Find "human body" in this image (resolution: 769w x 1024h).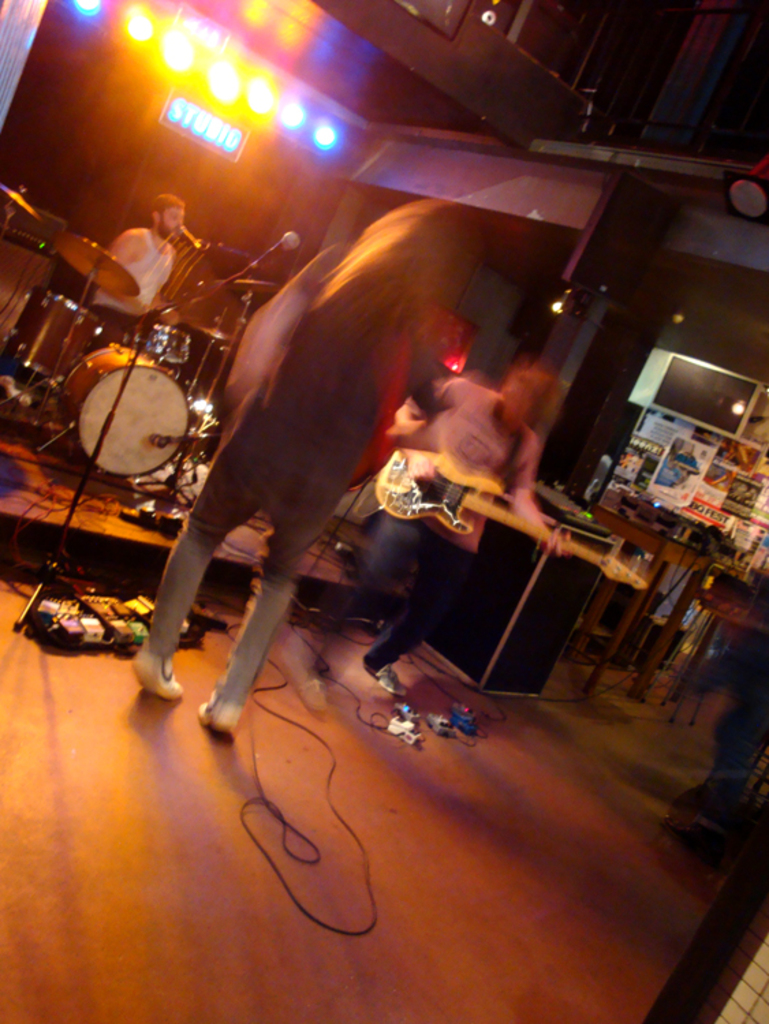
x1=123, y1=193, x2=448, y2=747.
